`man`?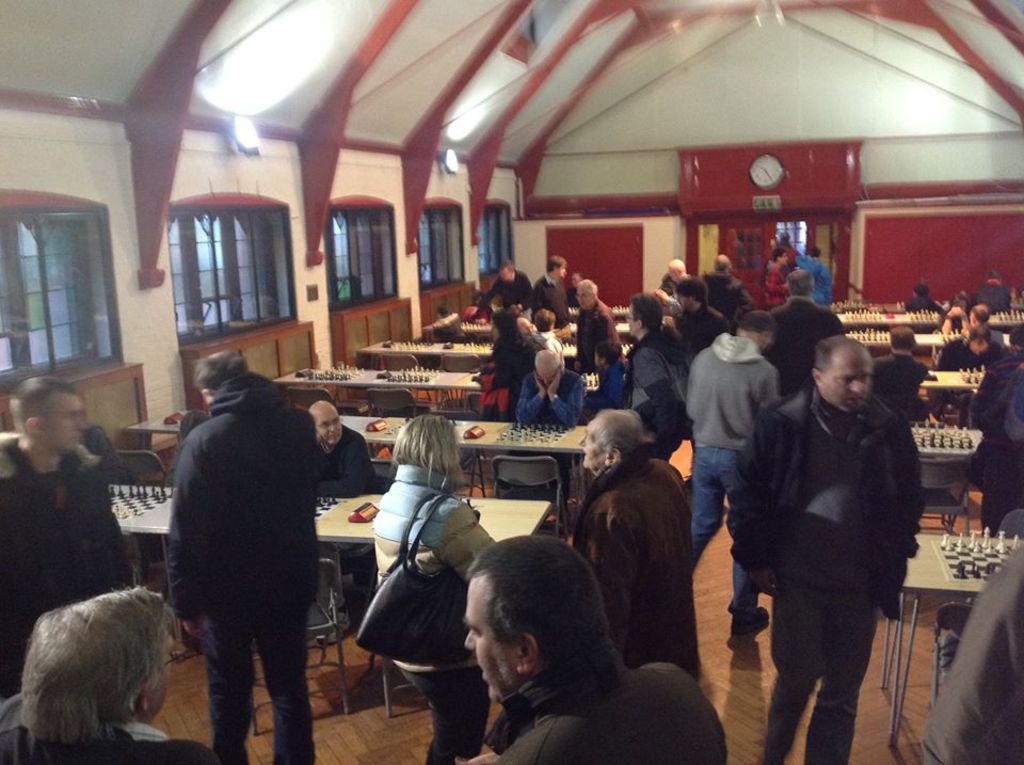
x1=654 y1=256 x2=702 y2=322
